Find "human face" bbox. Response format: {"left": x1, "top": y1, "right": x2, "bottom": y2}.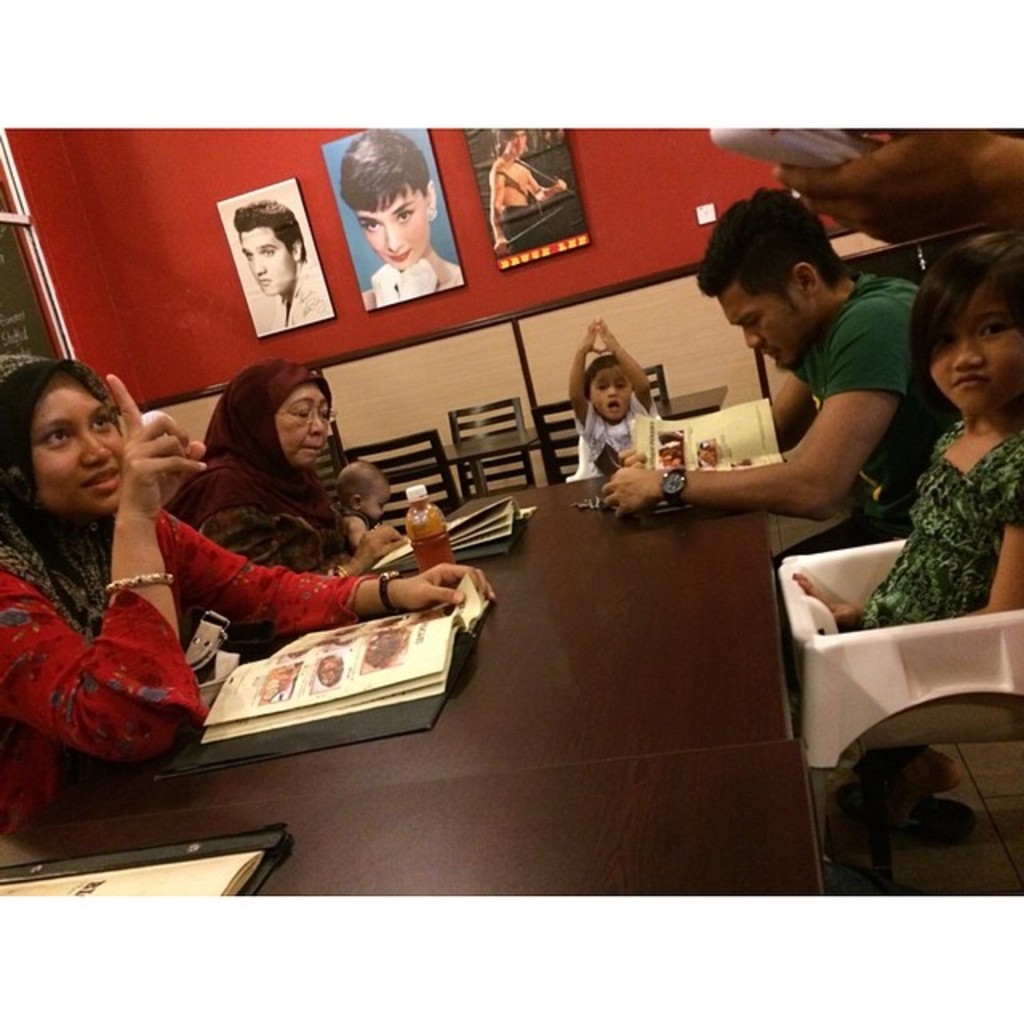
{"left": 715, "top": 272, "right": 822, "bottom": 384}.
